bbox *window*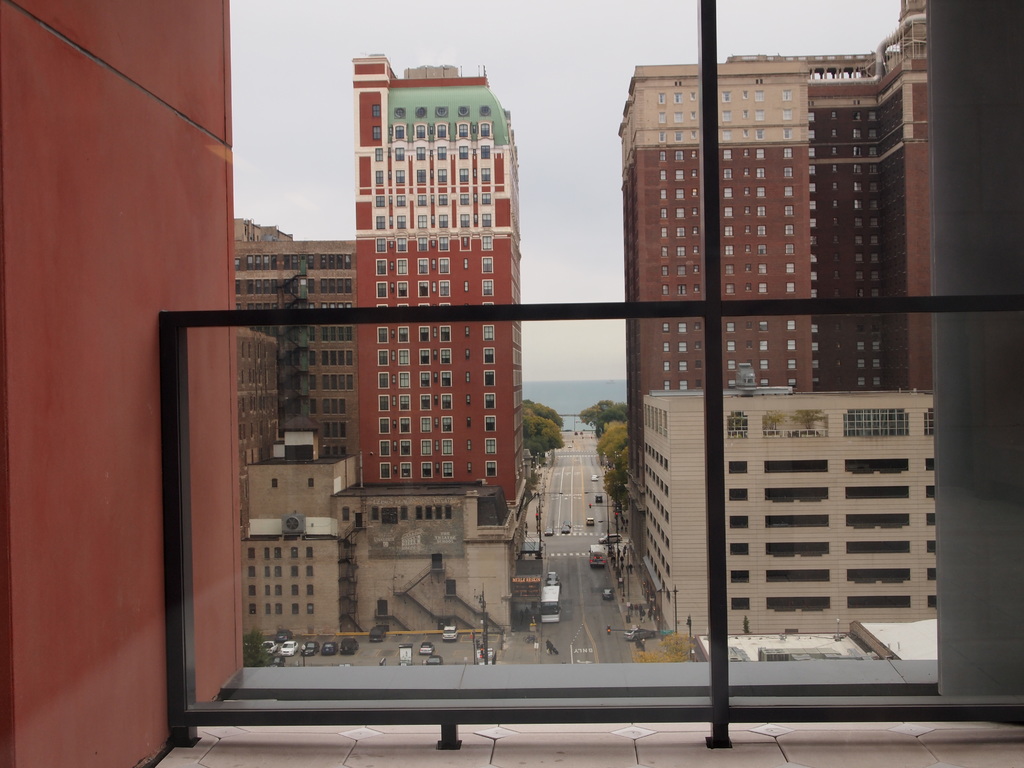
select_region(420, 415, 431, 432)
